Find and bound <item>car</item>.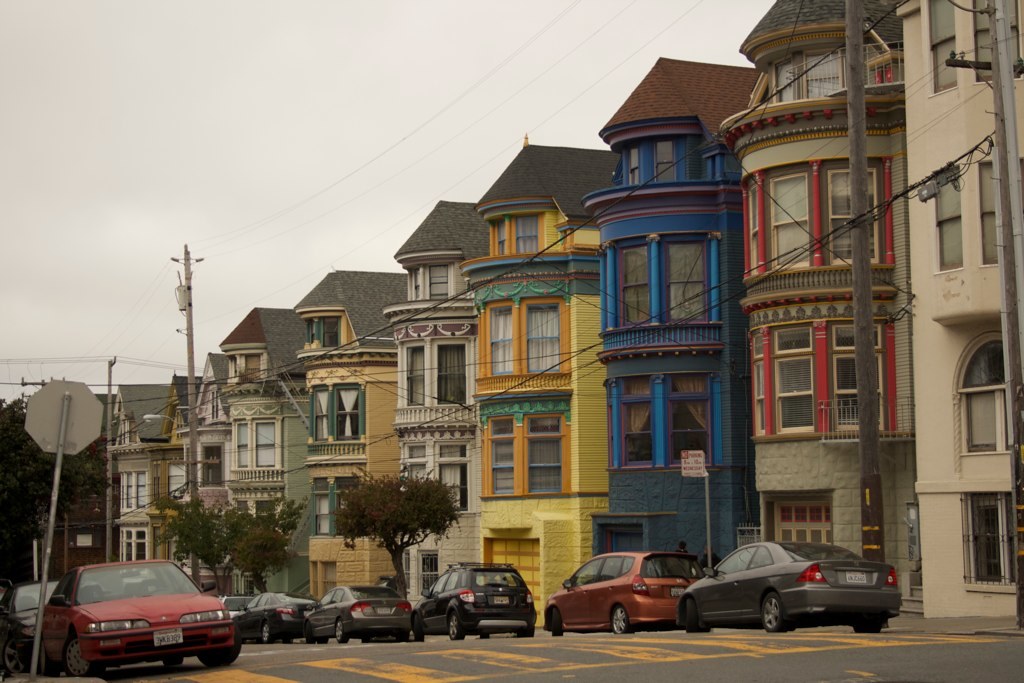
Bound: <bbox>303, 582, 411, 646</bbox>.
